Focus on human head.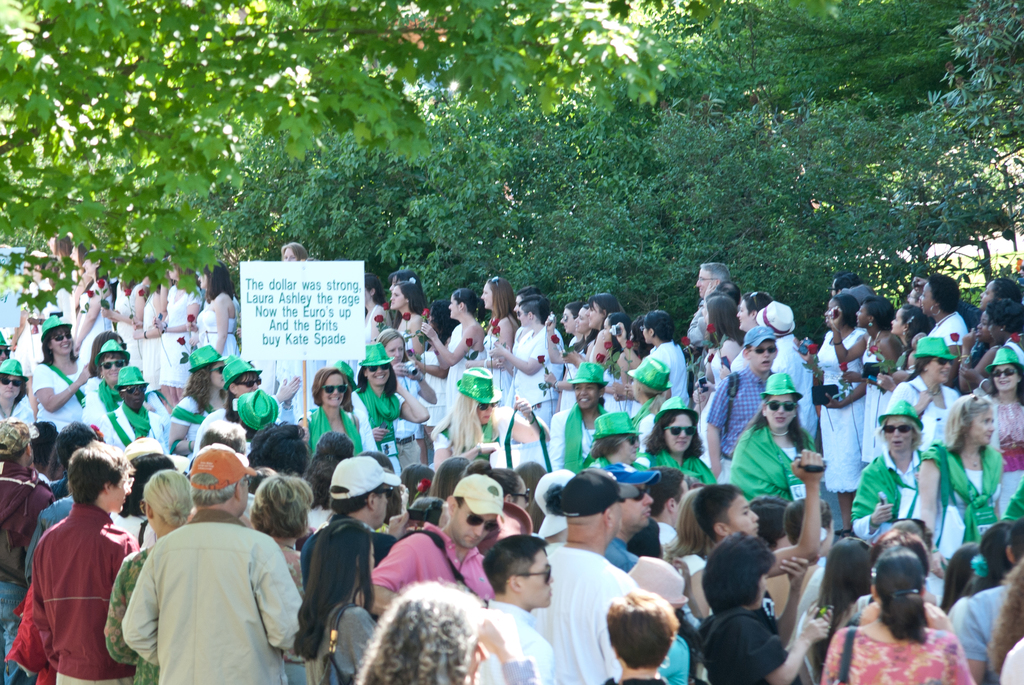
Focused at box=[246, 421, 304, 476].
